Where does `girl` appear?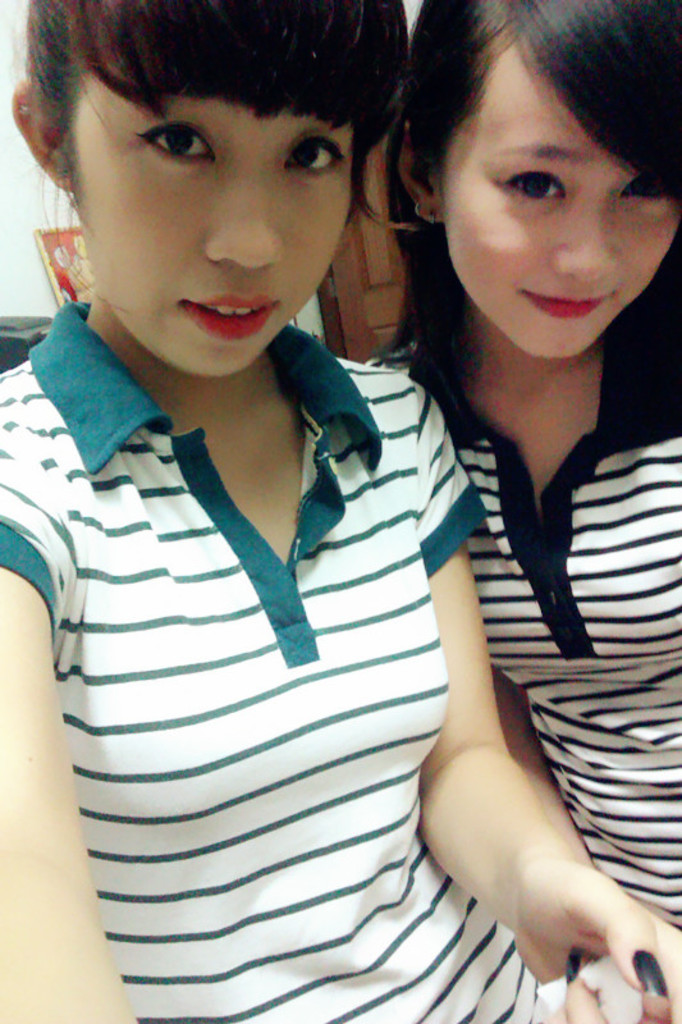
Appears at x1=357 y1=0 x2=681 y2=923.
